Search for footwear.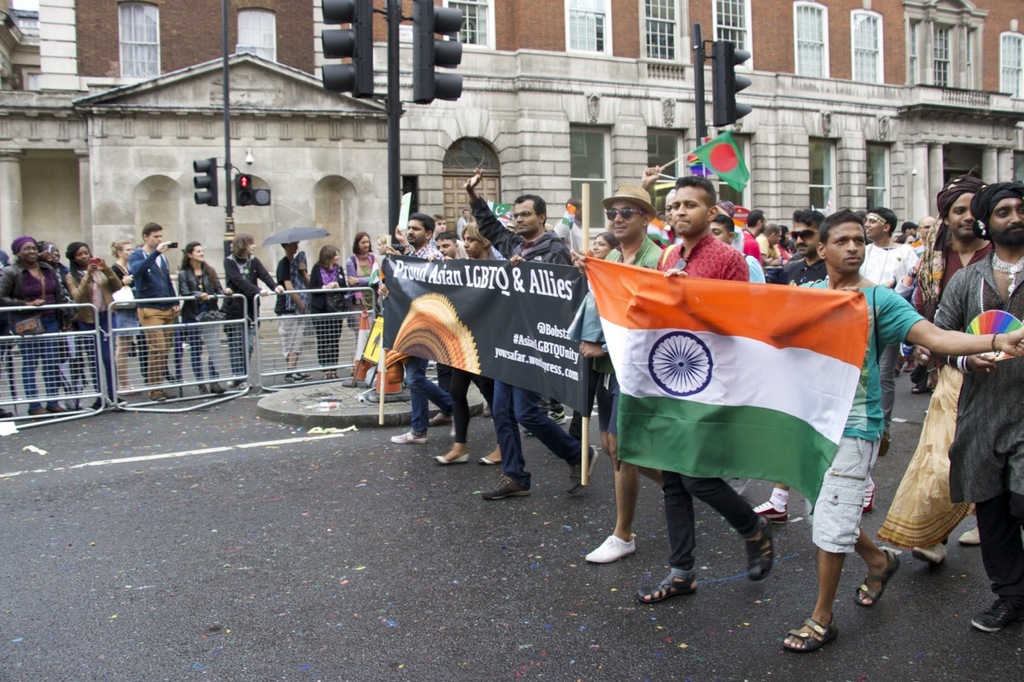
Found at pyautogui.locateOnScreen(854, 546, 900, 607).
